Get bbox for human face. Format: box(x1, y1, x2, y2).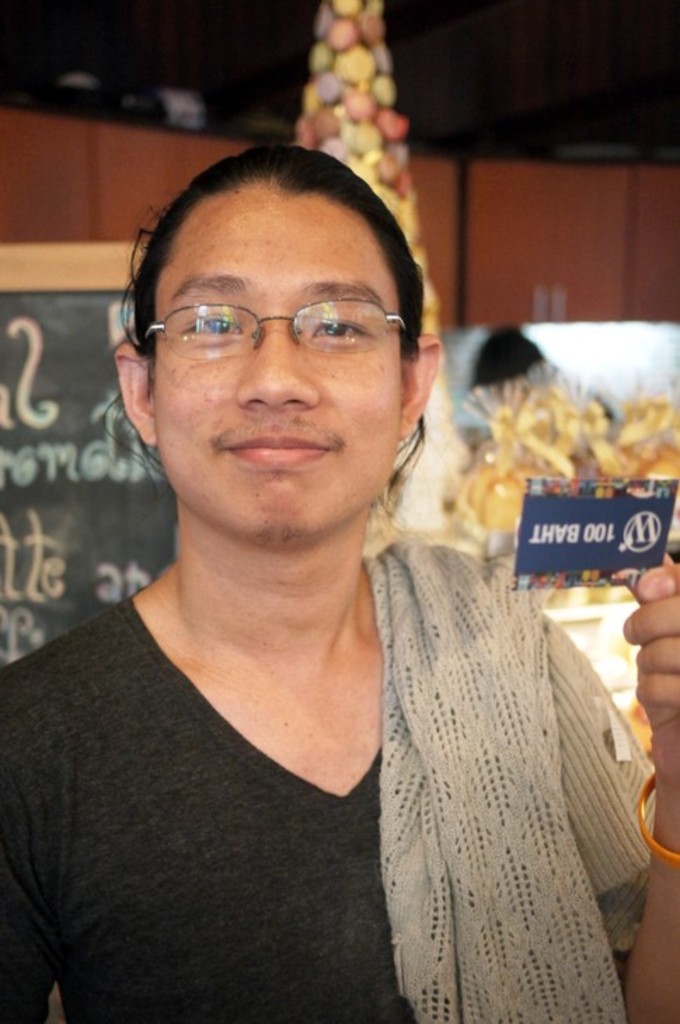
box(147, 177, 412, 546).
